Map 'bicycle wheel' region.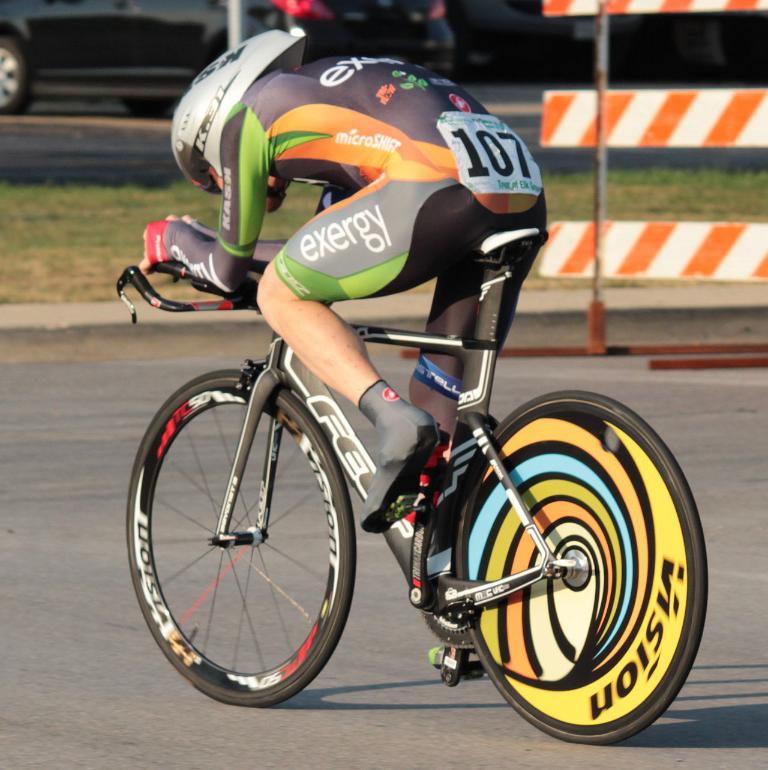
Mapped to box=[451, 388, 711, 744].
